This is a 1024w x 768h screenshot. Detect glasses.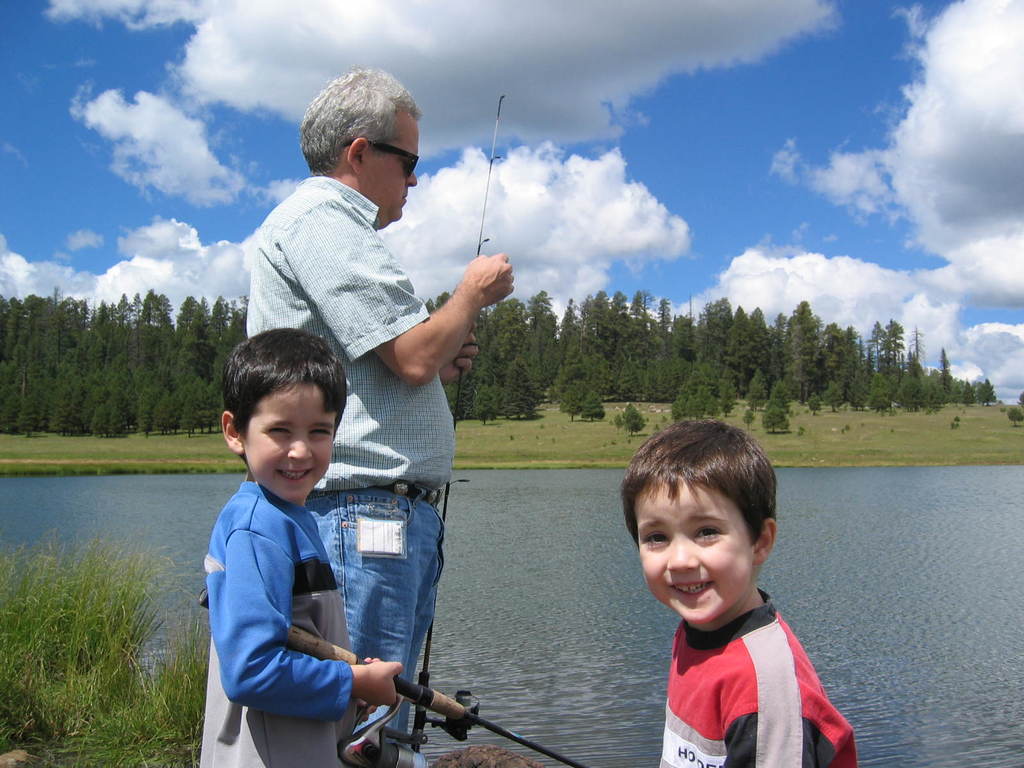
left=337, top=135, right=420, bottom=177.
